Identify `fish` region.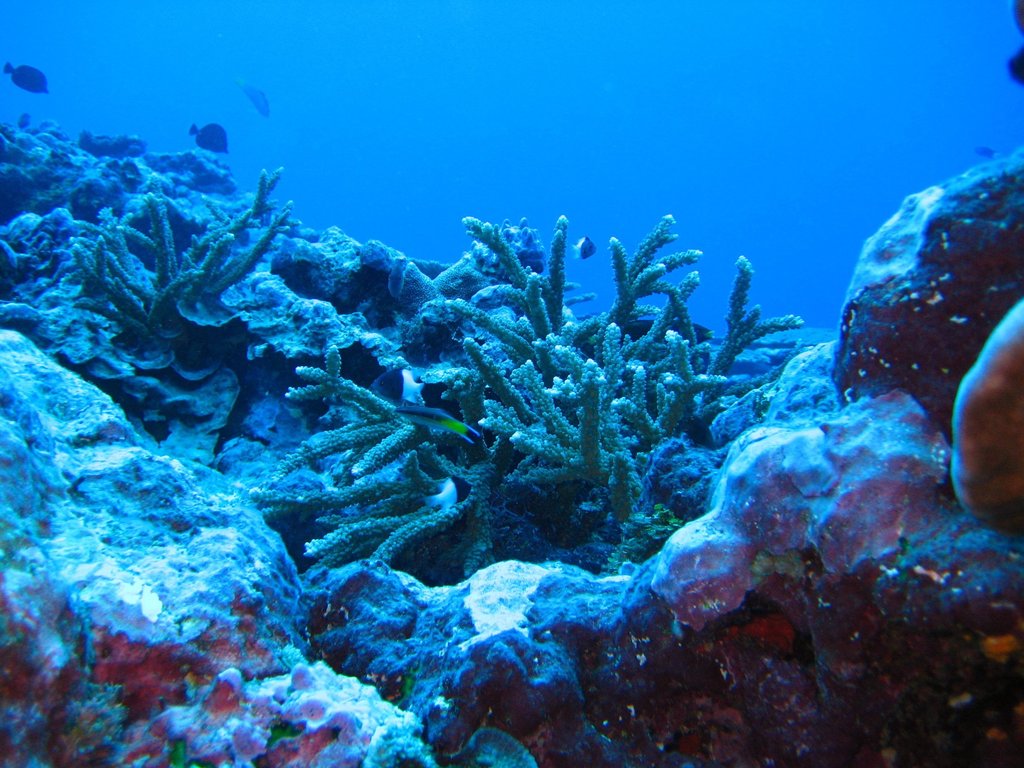
Region: select_region(188, 119, 236, 156).
